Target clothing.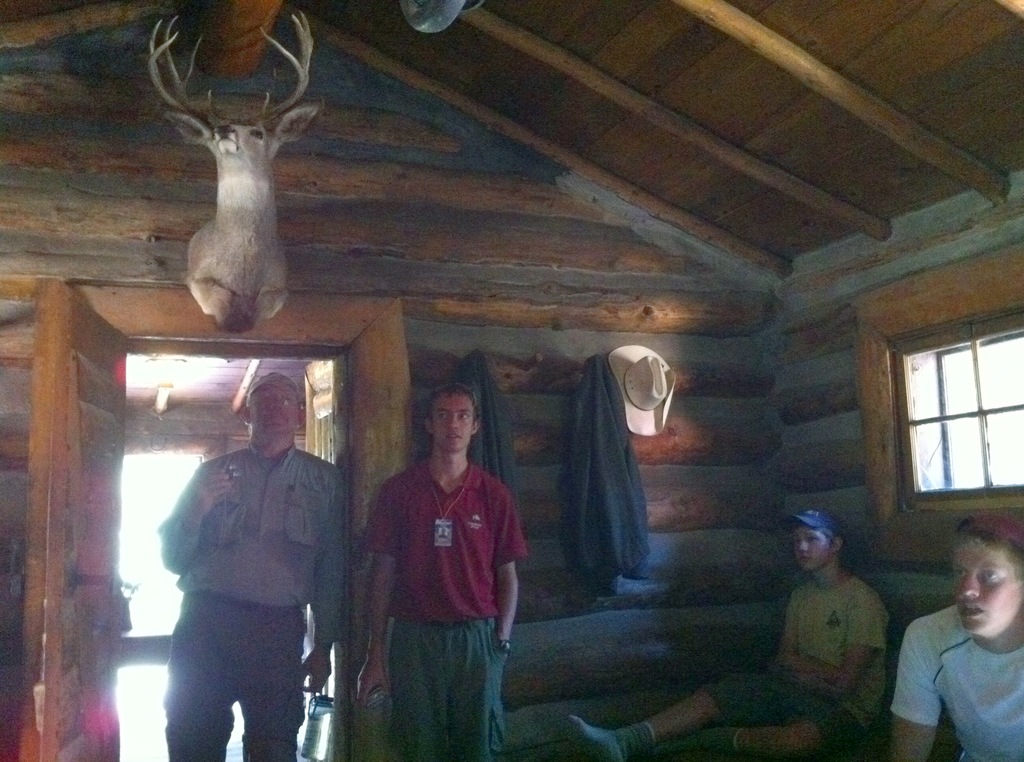
Target region: x1=161 y1=439 x2=351 y2=760.
